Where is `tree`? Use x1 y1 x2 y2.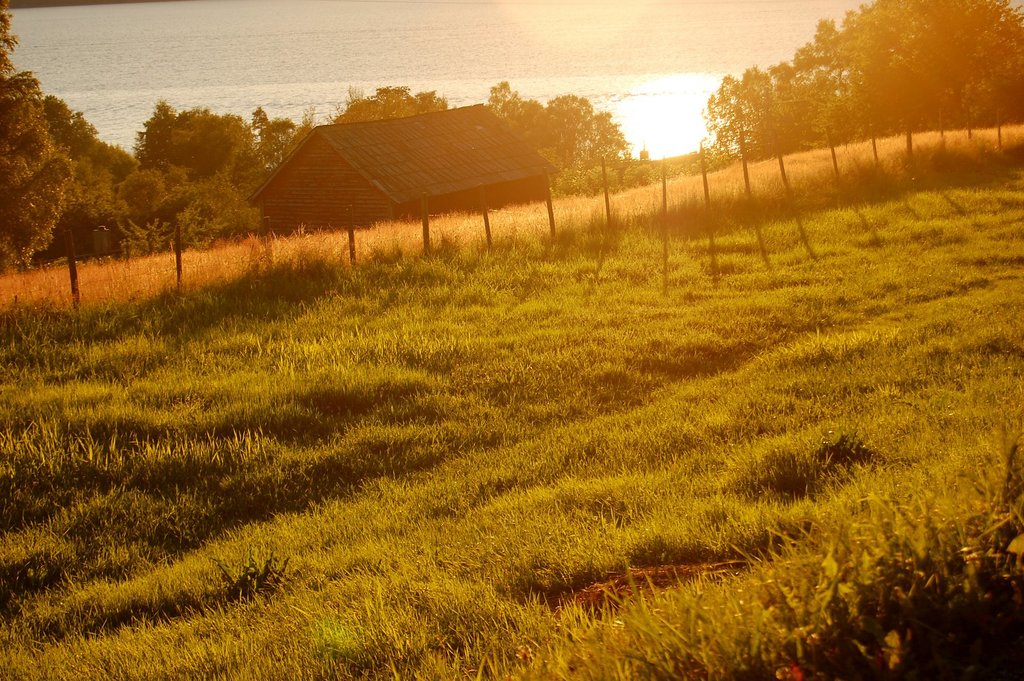
0 3 81 273.
